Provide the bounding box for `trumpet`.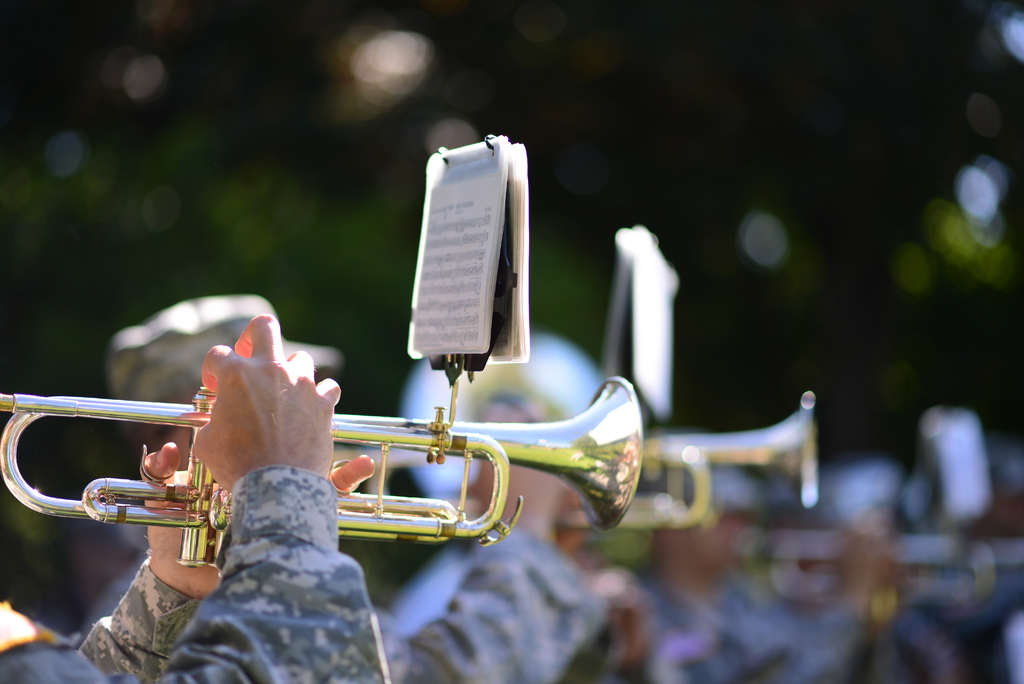
(x1=730, y1=505, x2=995, y2=623).
